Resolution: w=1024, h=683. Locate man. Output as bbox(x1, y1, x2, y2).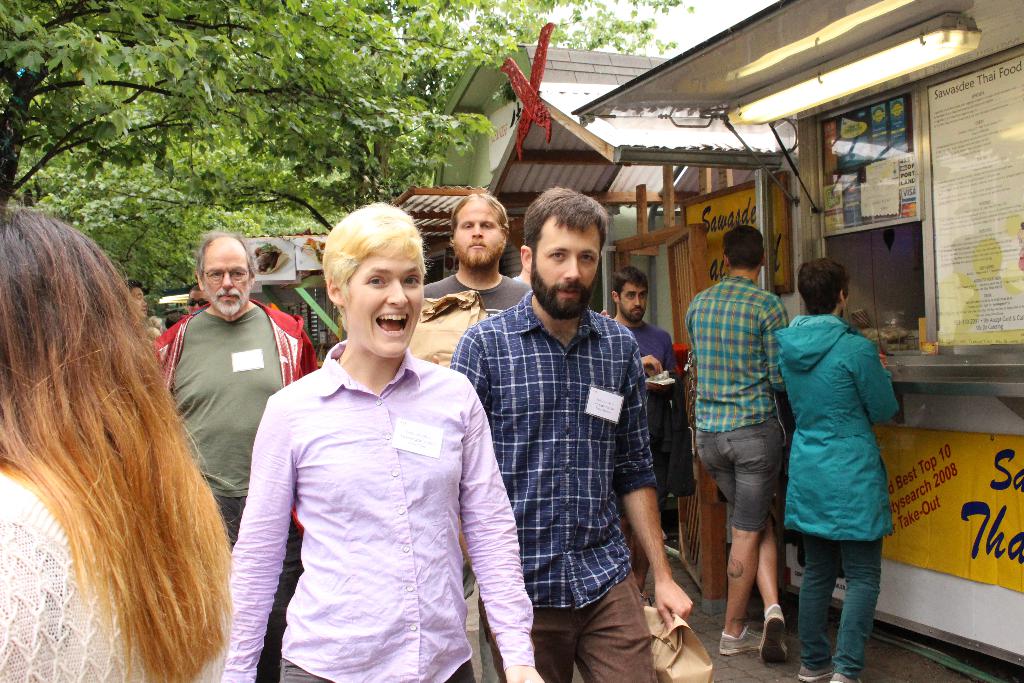
bbox(694, 226, 795, 666).
